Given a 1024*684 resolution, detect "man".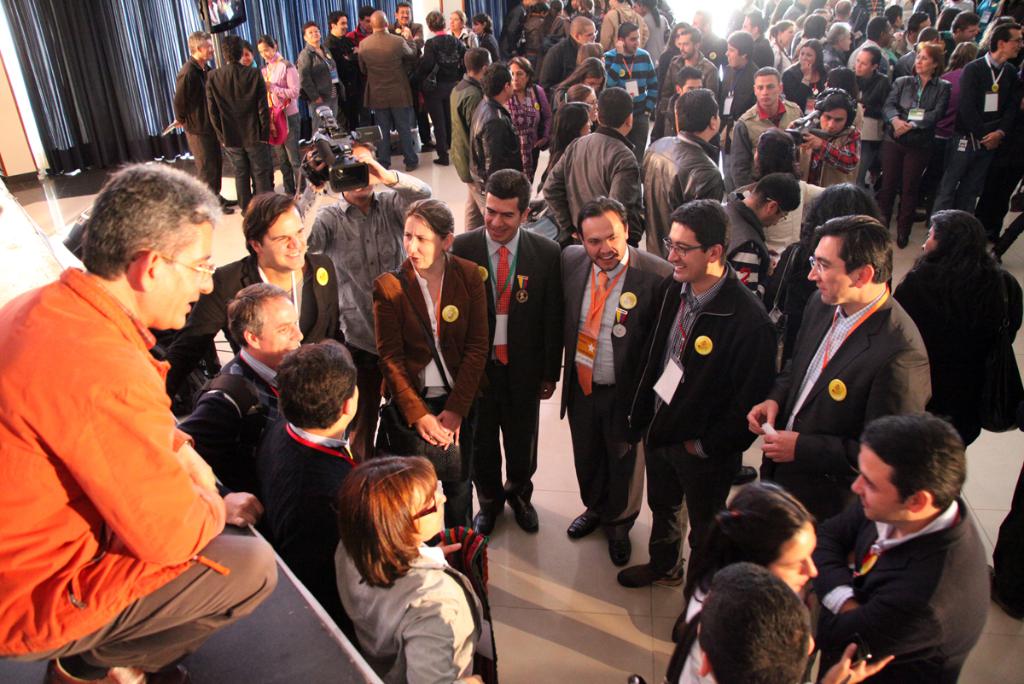
[815,413,990,683].
